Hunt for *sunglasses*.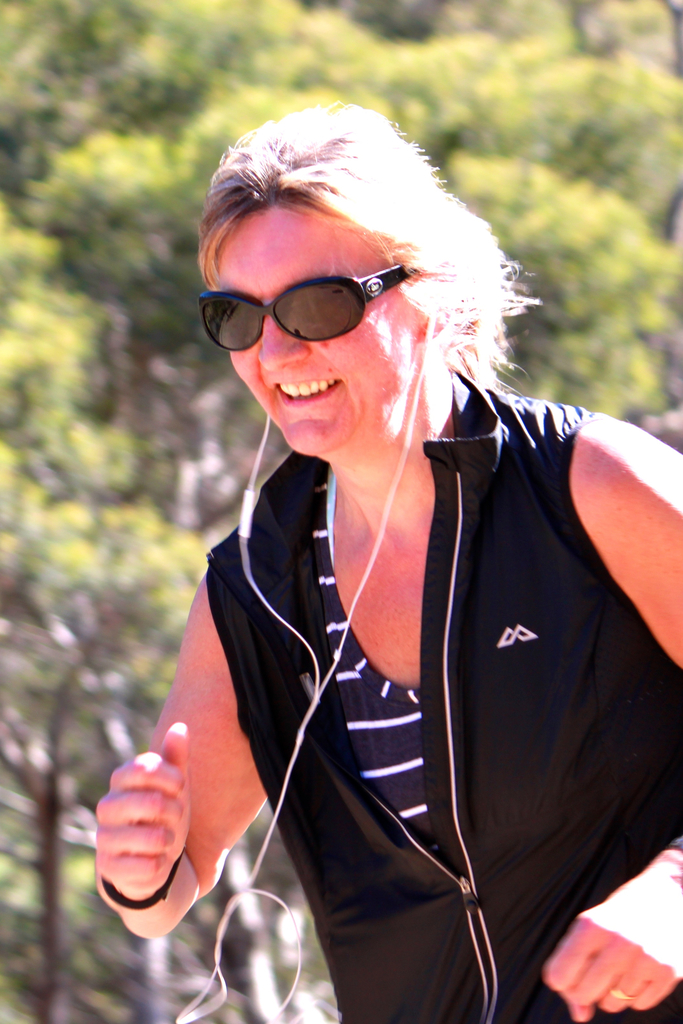
Hunted down at <bbox>197, 263, 404, 354</bbox>.
